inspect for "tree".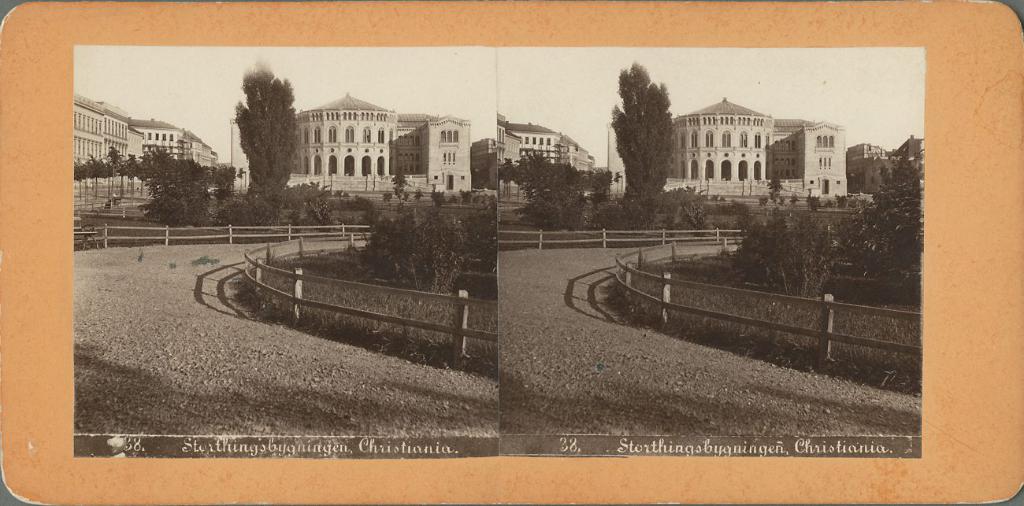
Inspection: select_region(610, 60, 677, 241).
